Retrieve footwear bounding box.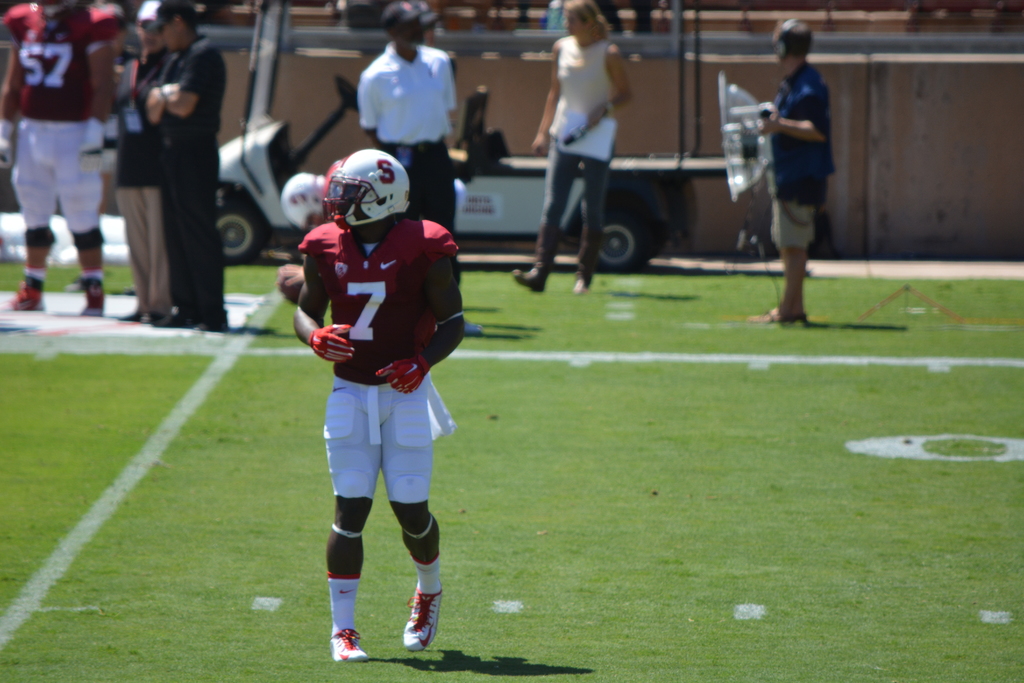
Bounding box: box(402, 589, 444, 650).
